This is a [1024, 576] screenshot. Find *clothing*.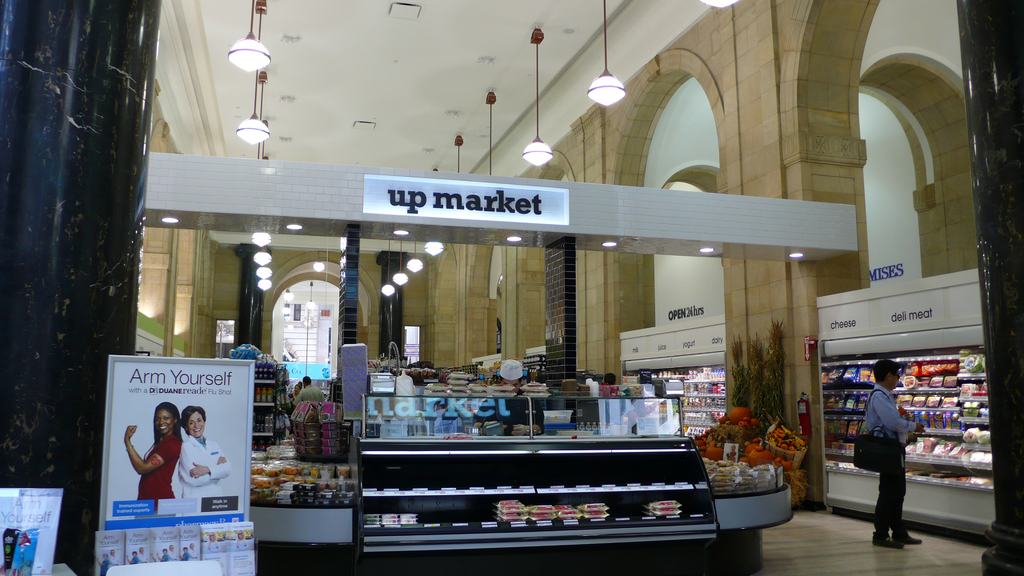
Bounding box: 290, 385, 326, 410.
